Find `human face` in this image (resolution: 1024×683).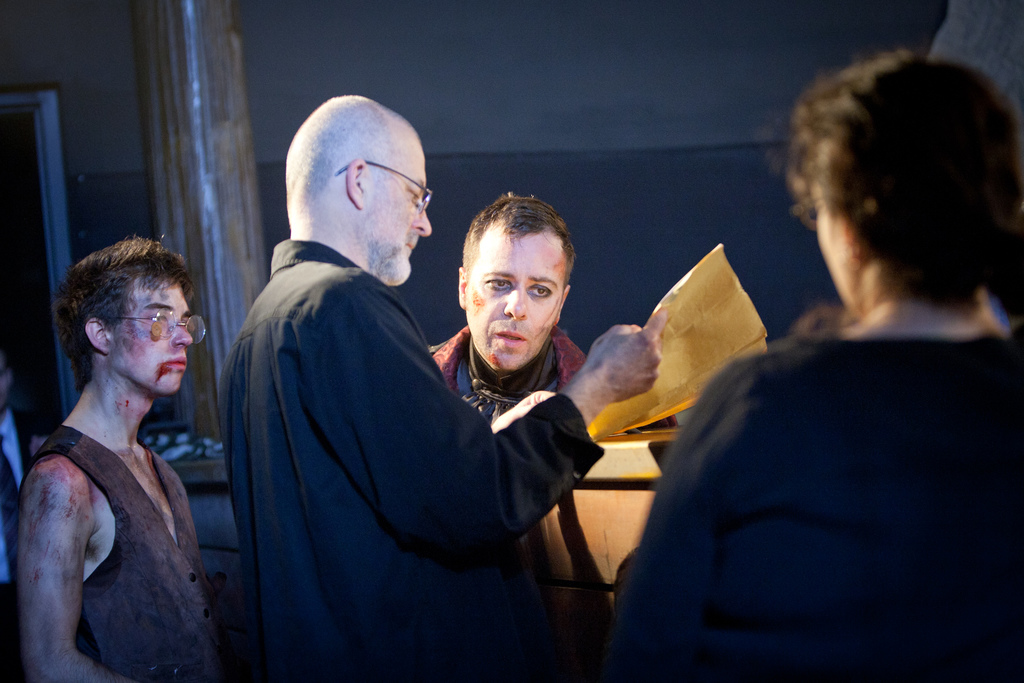
{"left": 468, "top": 226, "right": 563, "bottom": 370}.
